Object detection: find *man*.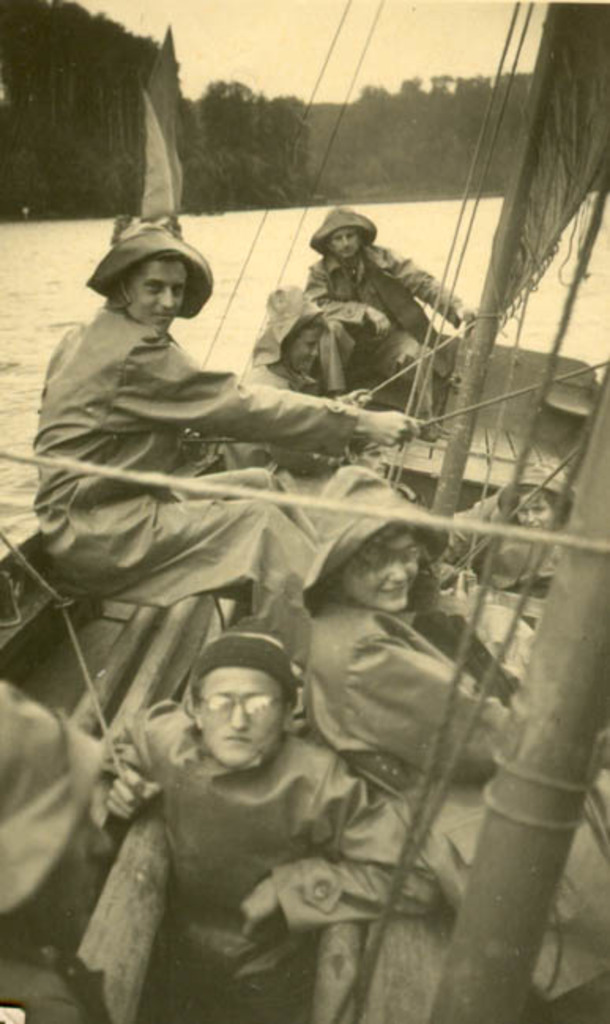
{"x1": 28, "y1": 227, "x2": 418, "y2": 632}.
